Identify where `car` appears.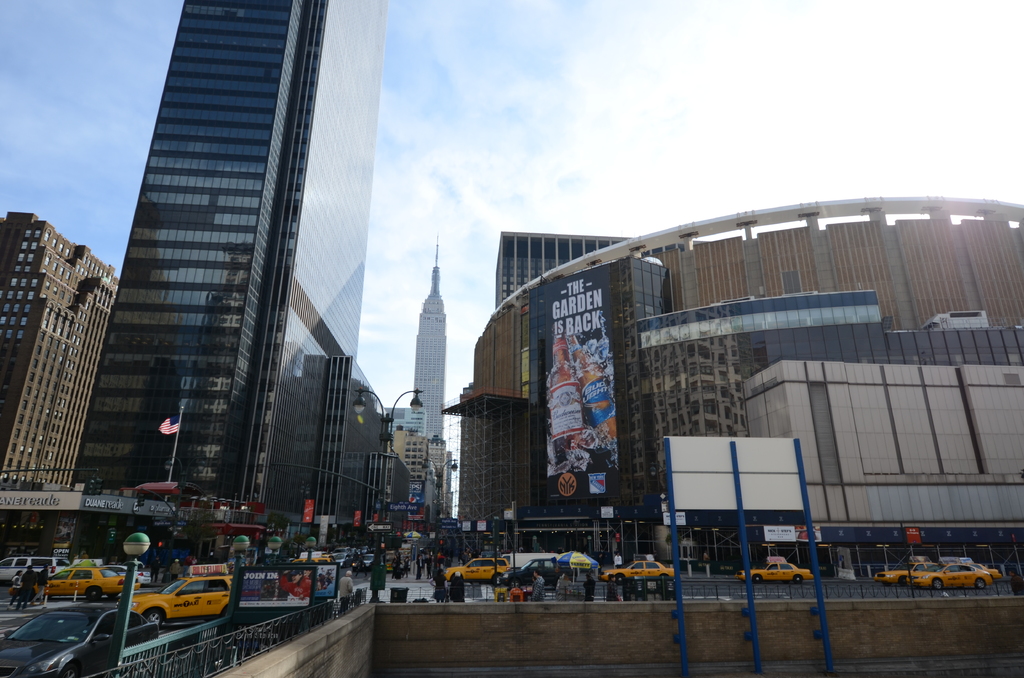
Appears at <region>0, 601, 153, 677</region>.
